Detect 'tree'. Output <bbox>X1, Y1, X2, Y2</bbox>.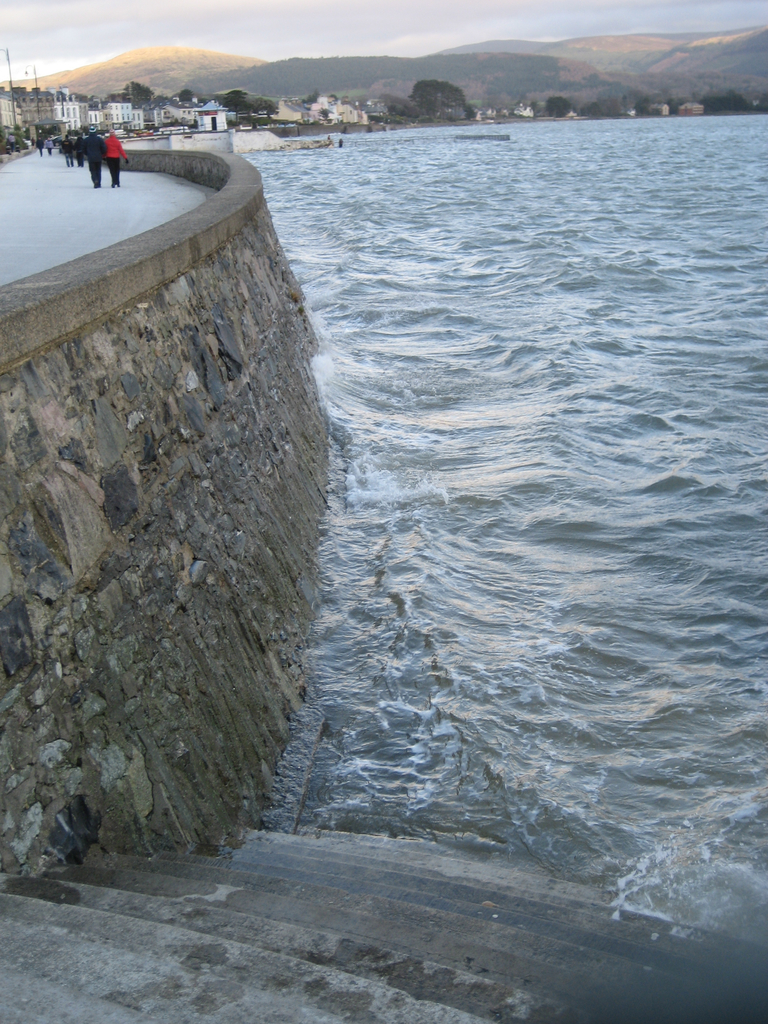
<bbox>432, 79, 472, 119</bbox>.
